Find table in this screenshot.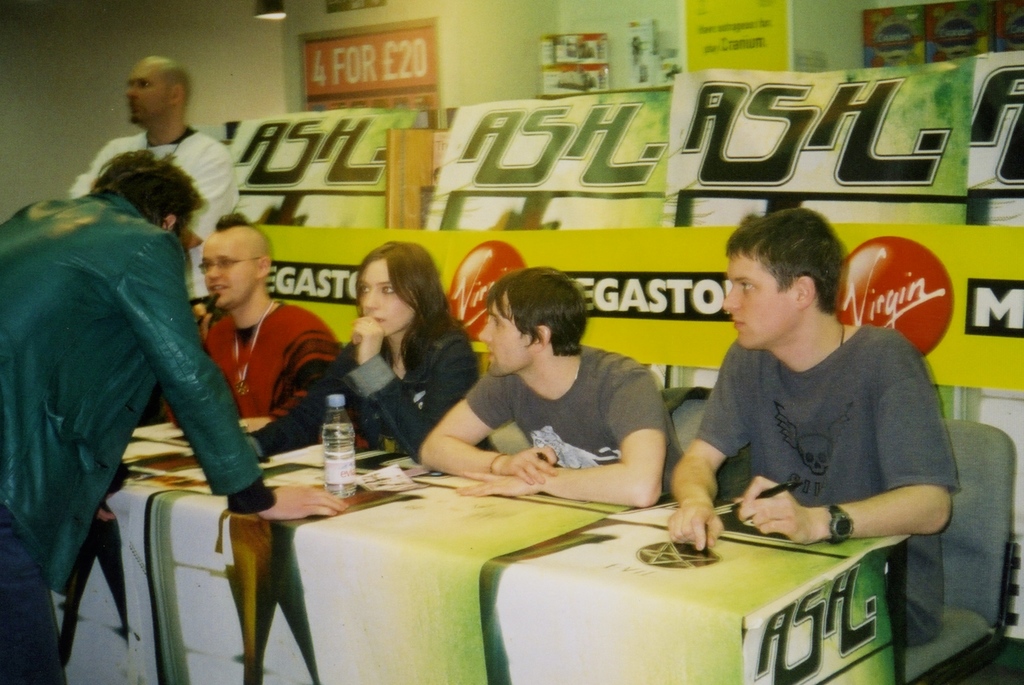
The bounding box for table is 134,439,950,684.
